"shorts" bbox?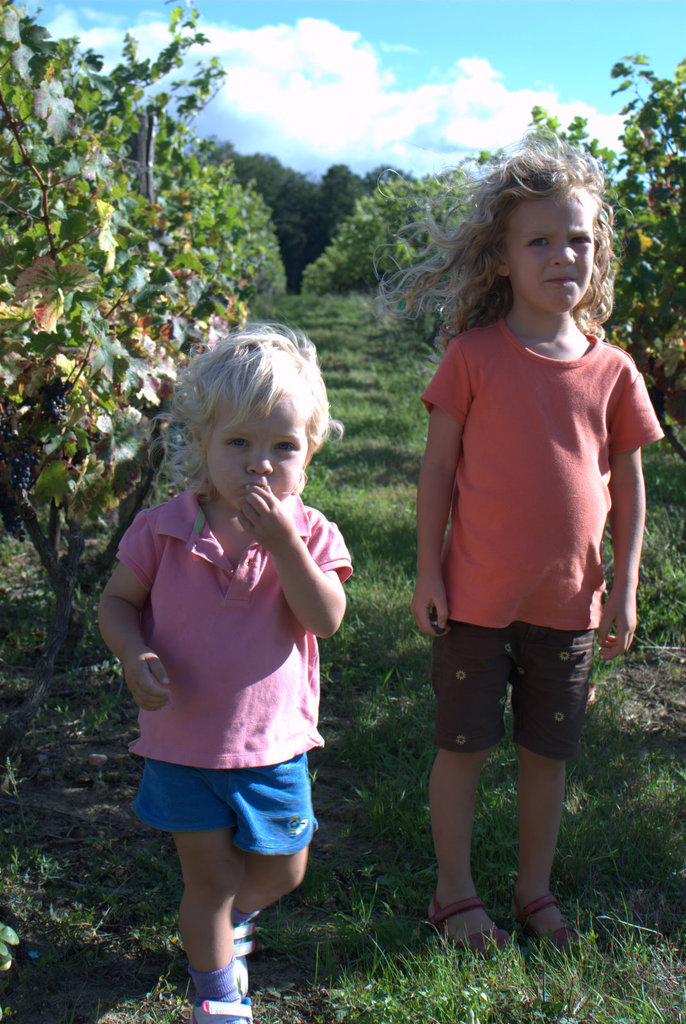
select_region(138, 760, 323, 847)
